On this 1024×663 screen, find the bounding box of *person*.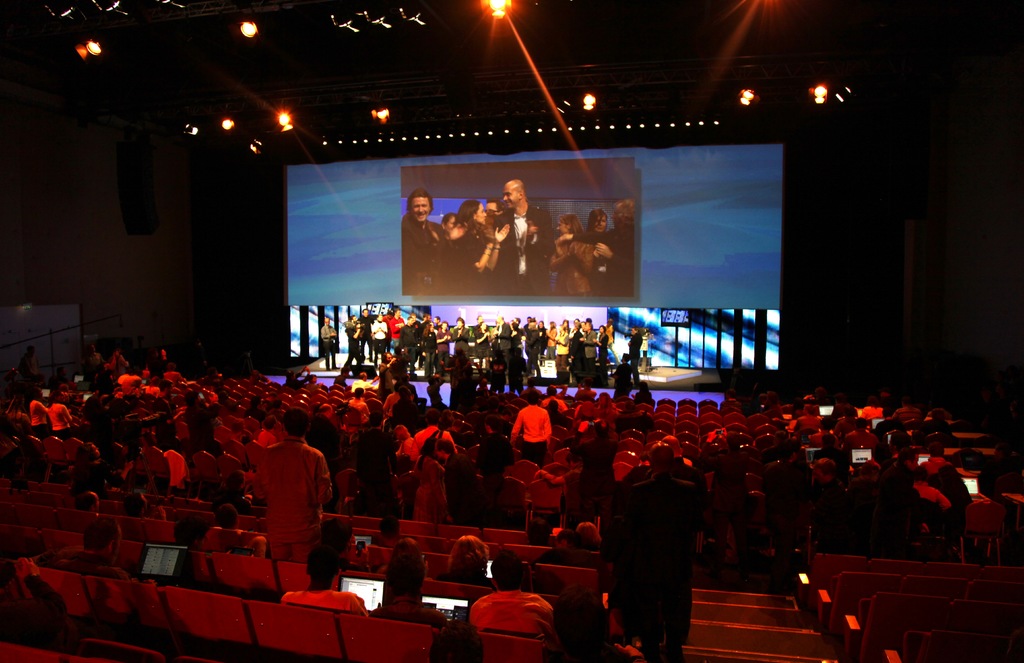
Bounding box: 317, 309, 342, 368.
